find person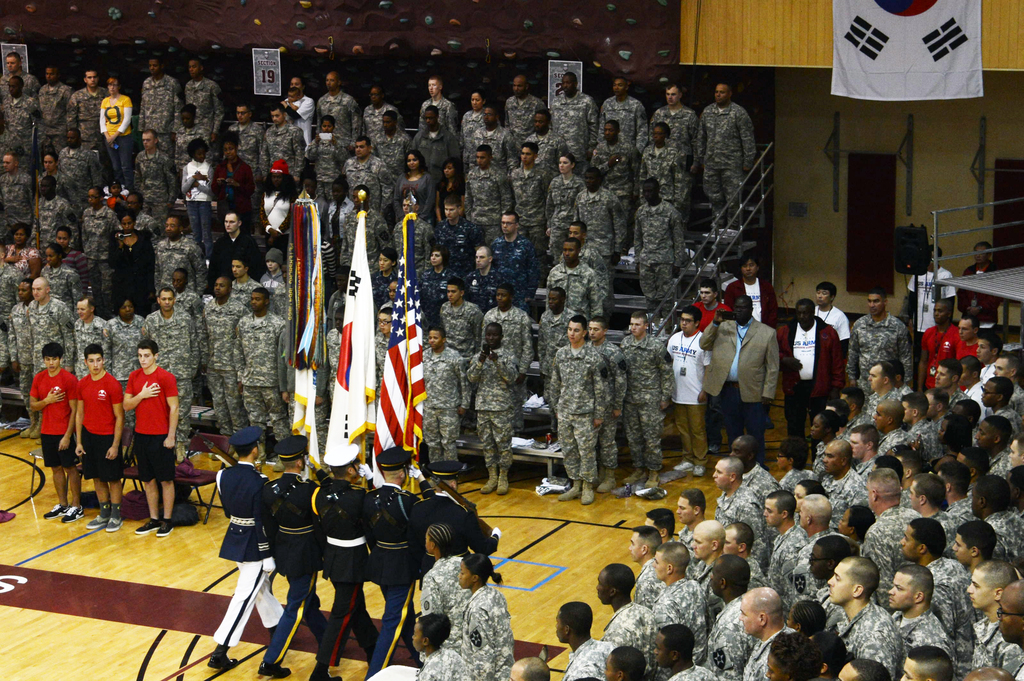
crop(71, 344, 134, 534)
